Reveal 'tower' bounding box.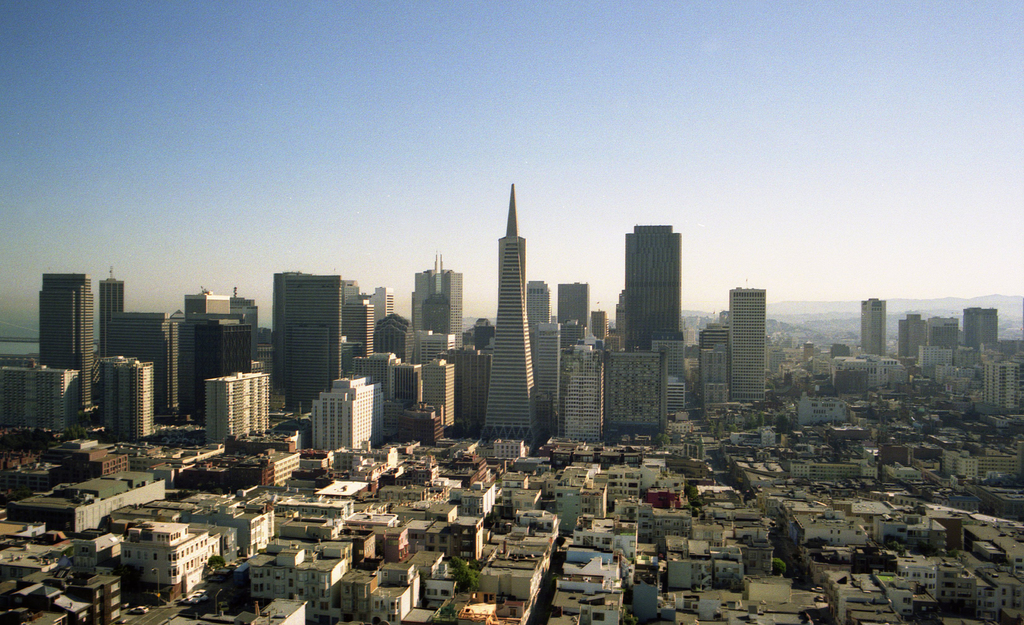
Revealed: bbox(556, 280, 594, 333).
